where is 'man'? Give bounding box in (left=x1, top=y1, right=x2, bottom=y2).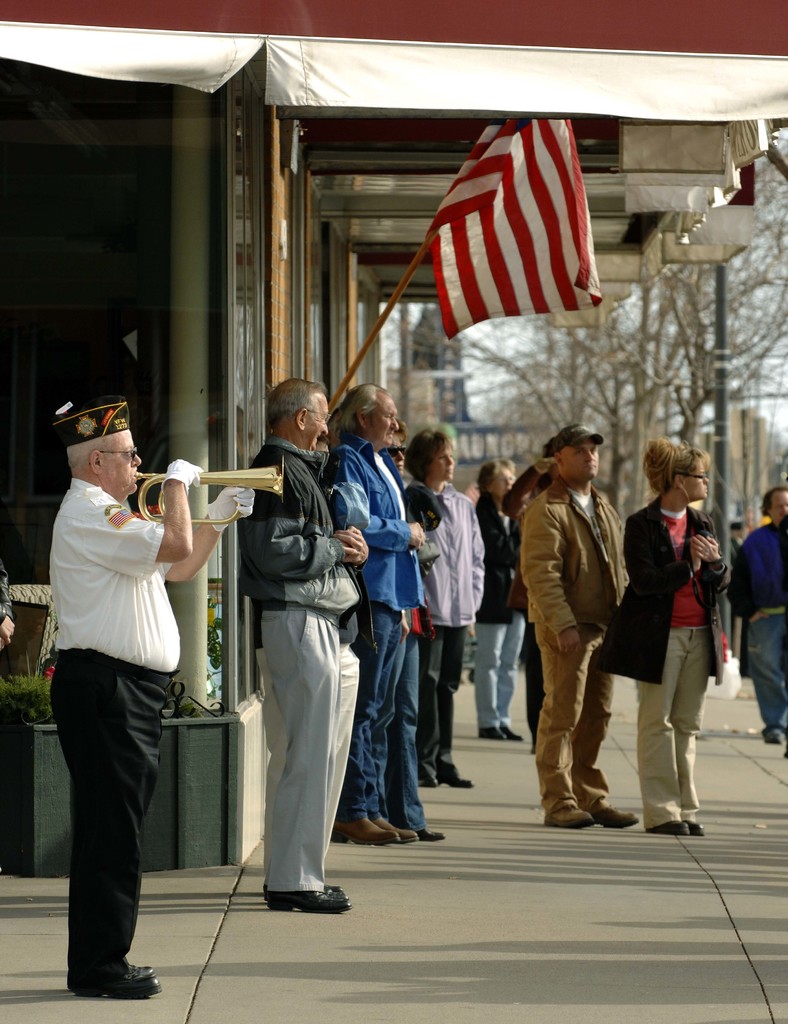
(left=523, top=427, right=636, bottom=830).
